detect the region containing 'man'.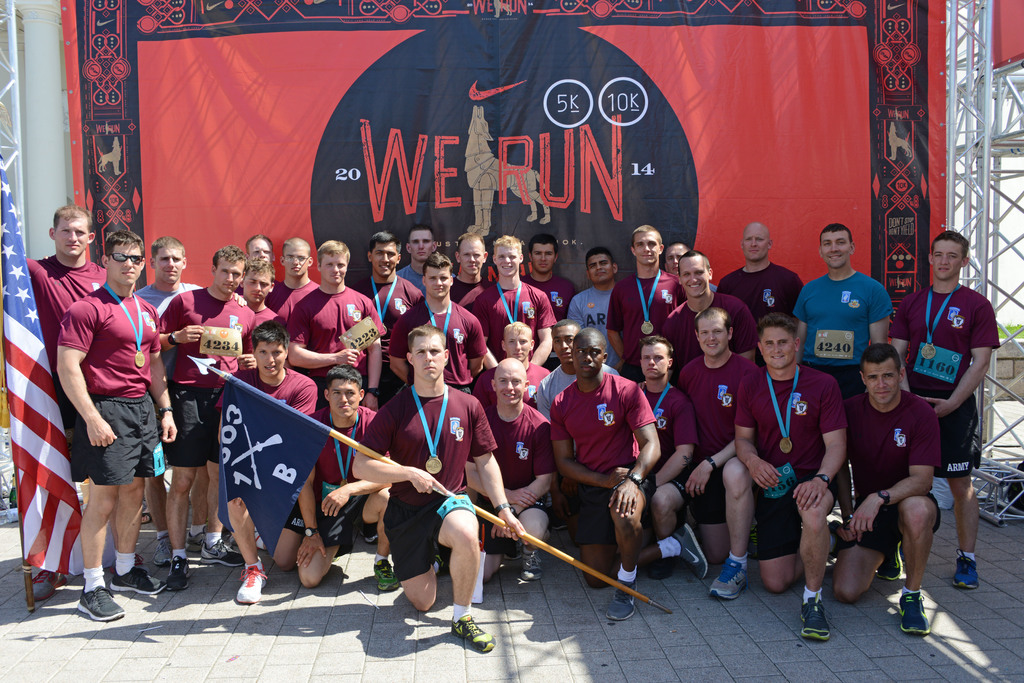
(888, 232, 1002, 593).
